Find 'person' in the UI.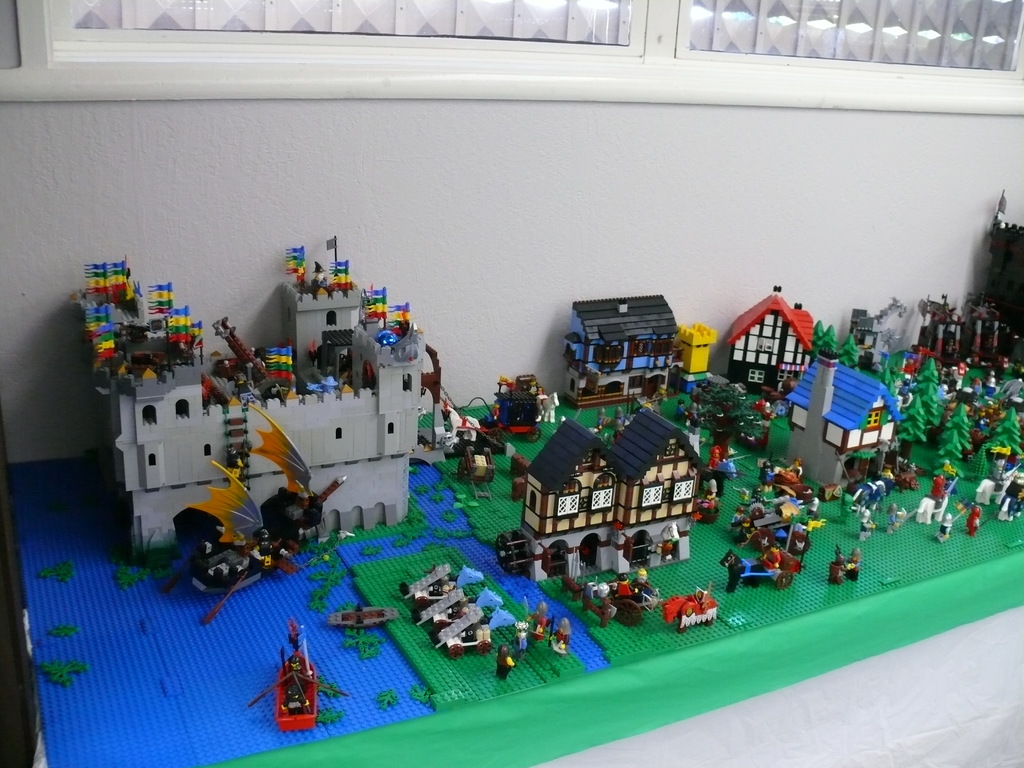
UI element at [x1=493, y1=644, x2=516, y2=681].
